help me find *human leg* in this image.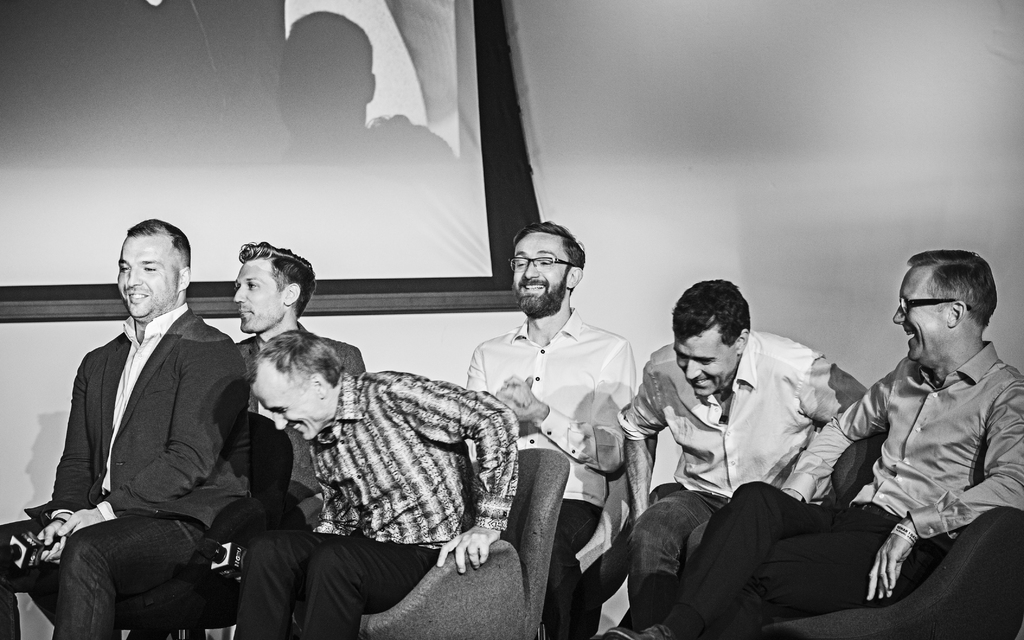
Found it: x1=636, y1=492, x2=831, y2=639.
